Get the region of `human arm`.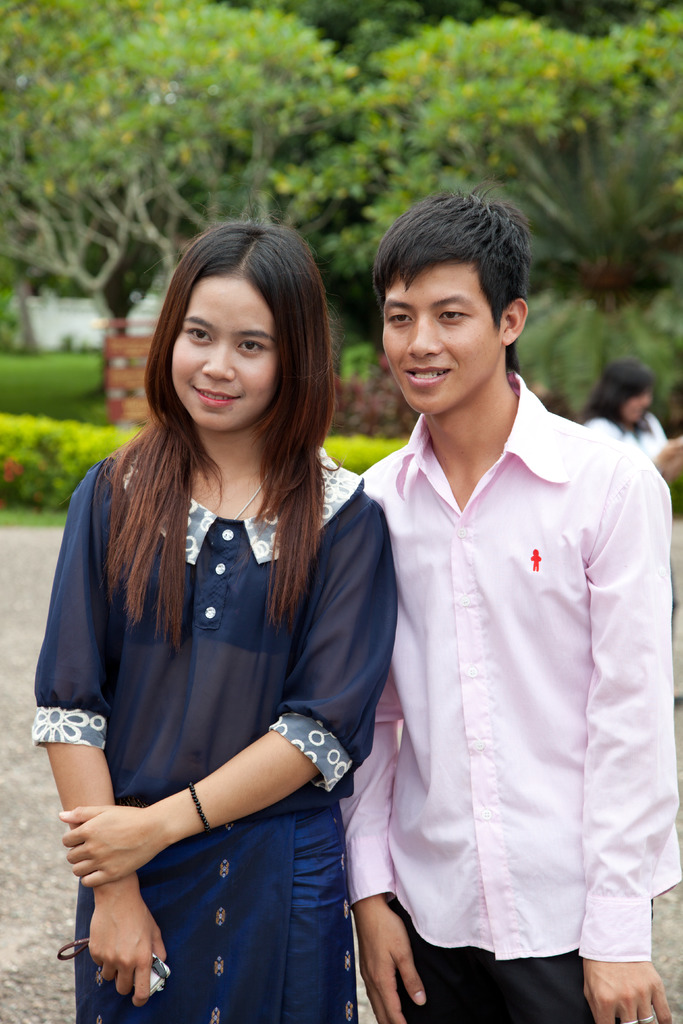
l=56, t=778, r=178, b=1010.
